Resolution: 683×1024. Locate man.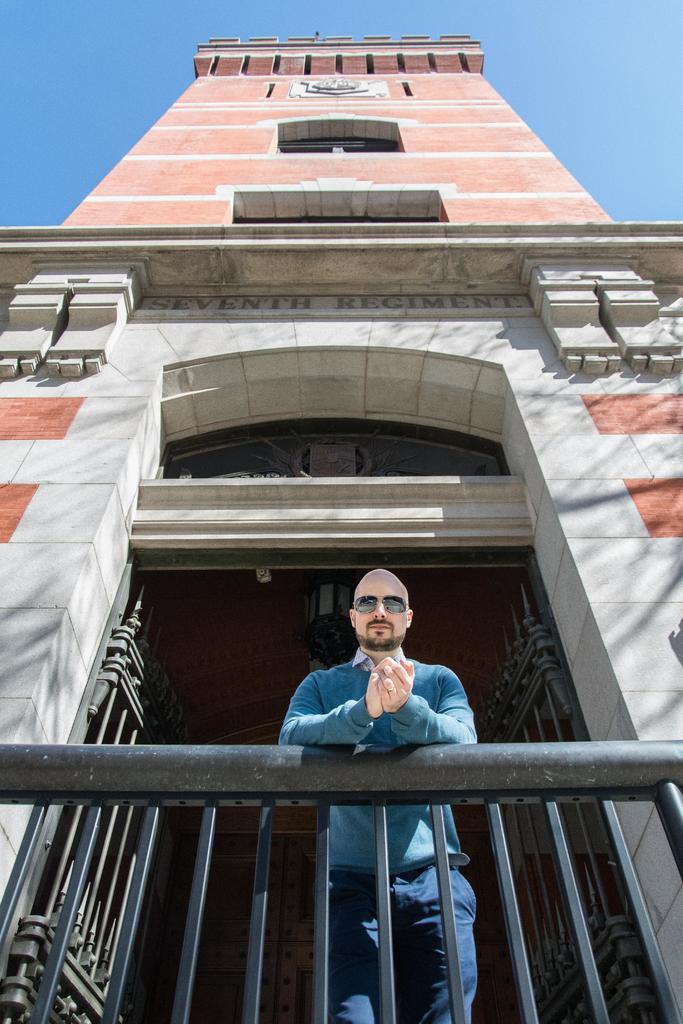
detection(281, 567, 477, 1023).
